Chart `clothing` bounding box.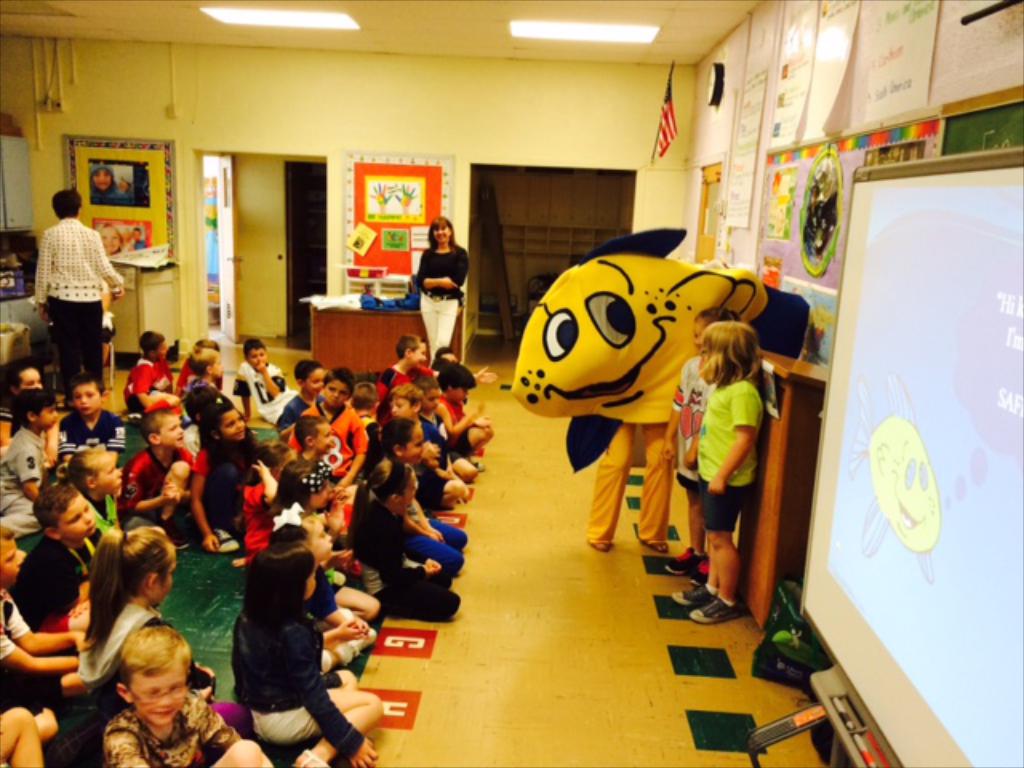
Charted: Rect(414, 240, 469, 357).
